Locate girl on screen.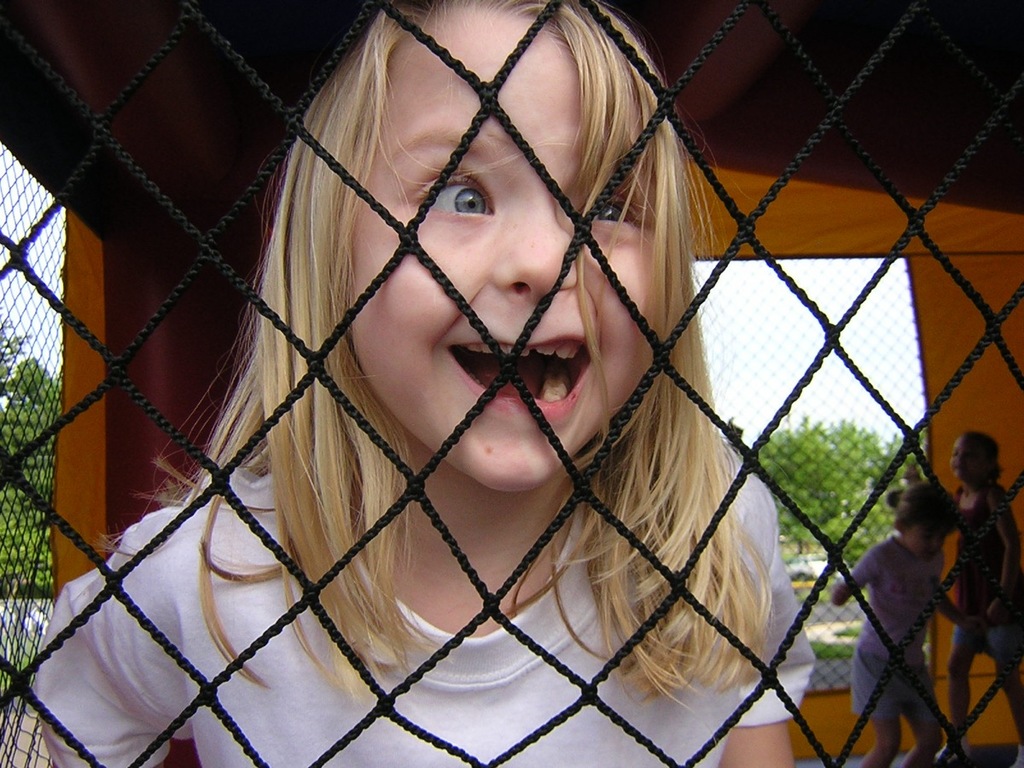
On screen at pyautogui.locateOnScreen(32, 0, 819, 767).
